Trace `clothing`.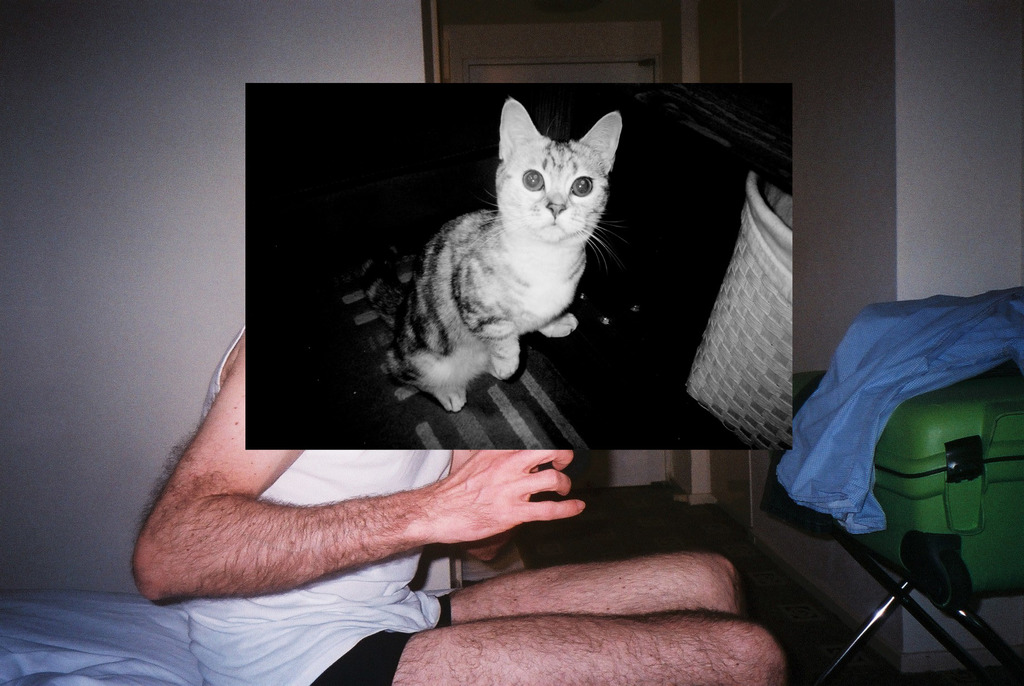
Traced to x1=772 y1=290 x2=1023 y2=537.
